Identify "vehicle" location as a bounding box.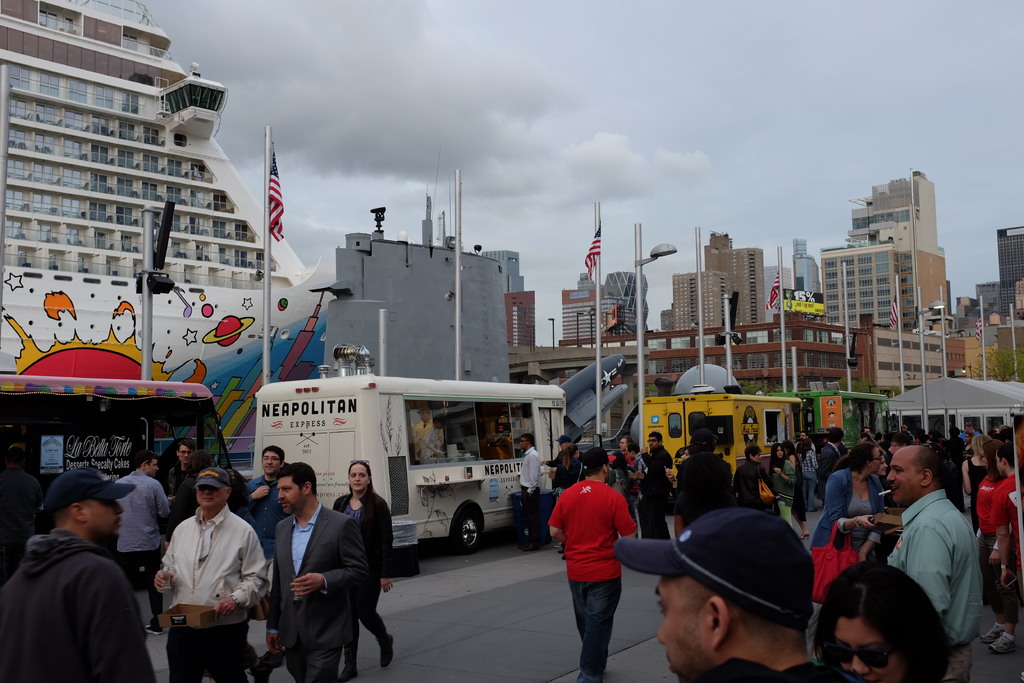
BBox(645, 391, 813, 483).
